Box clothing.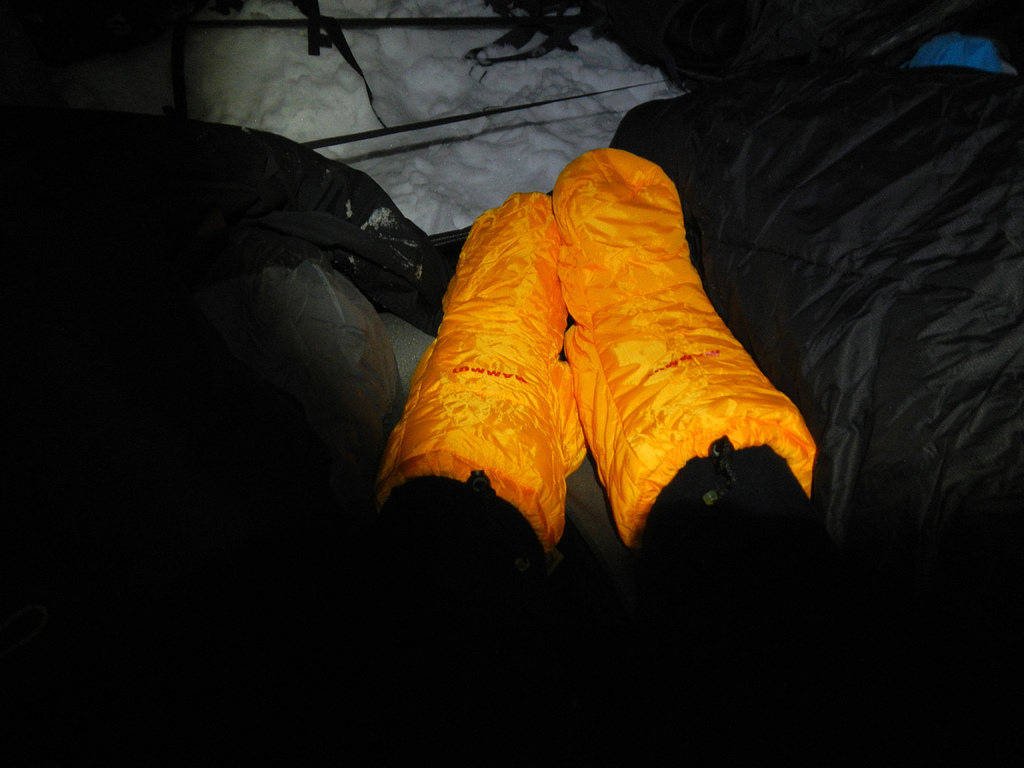
<box>296,141,891,767</box>.
